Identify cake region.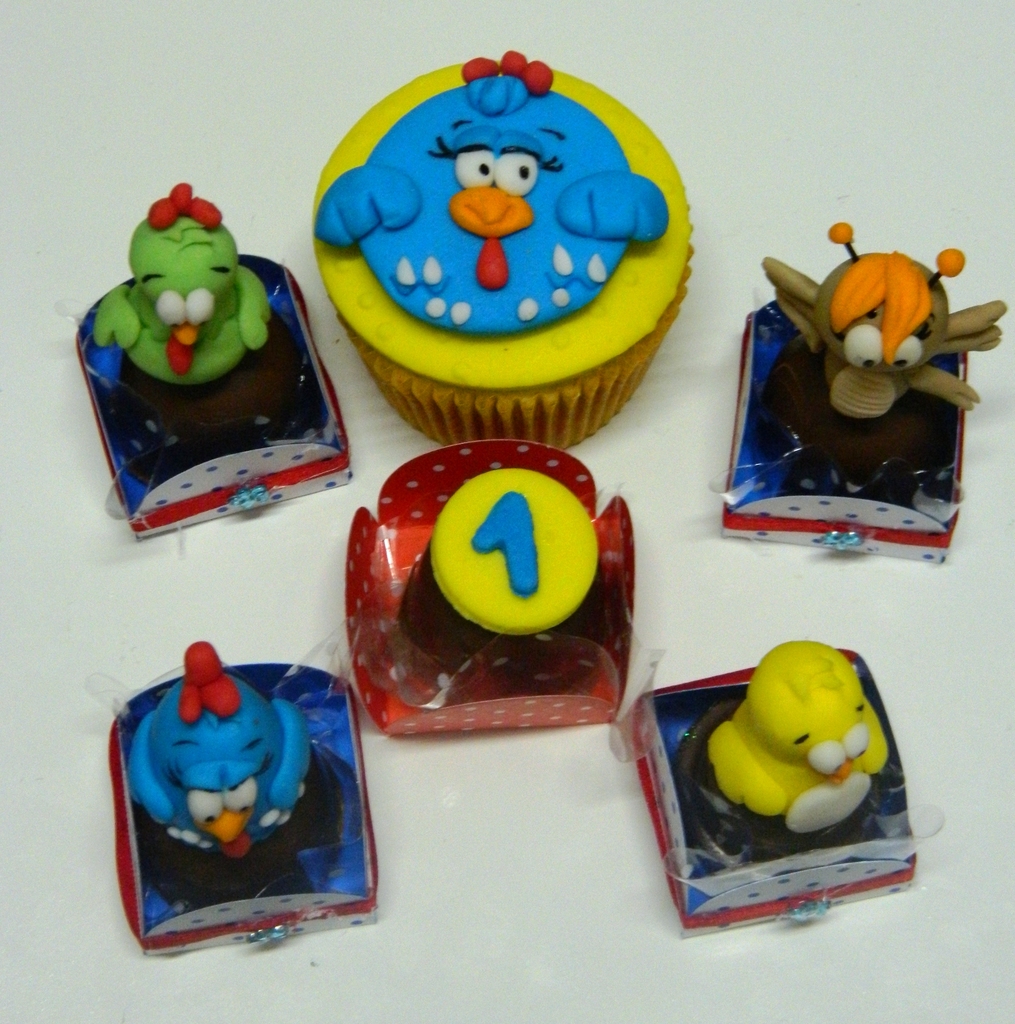
Region: select_region(108, 639, 381, 957).
